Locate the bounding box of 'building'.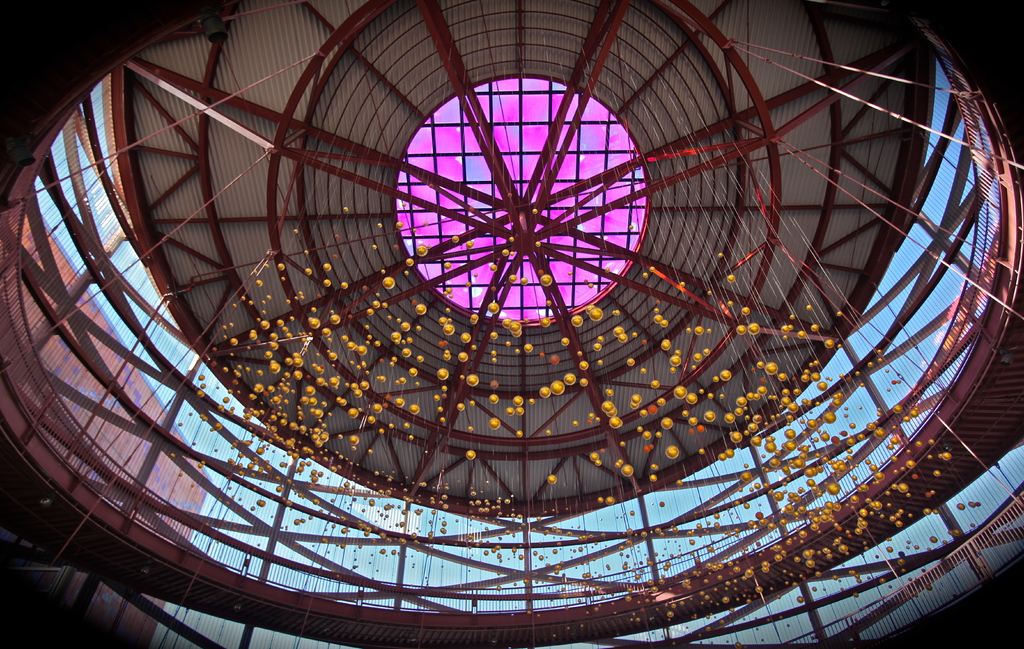
Bounding box: [x1=0, y1=0, x2=1023, y2=648].
